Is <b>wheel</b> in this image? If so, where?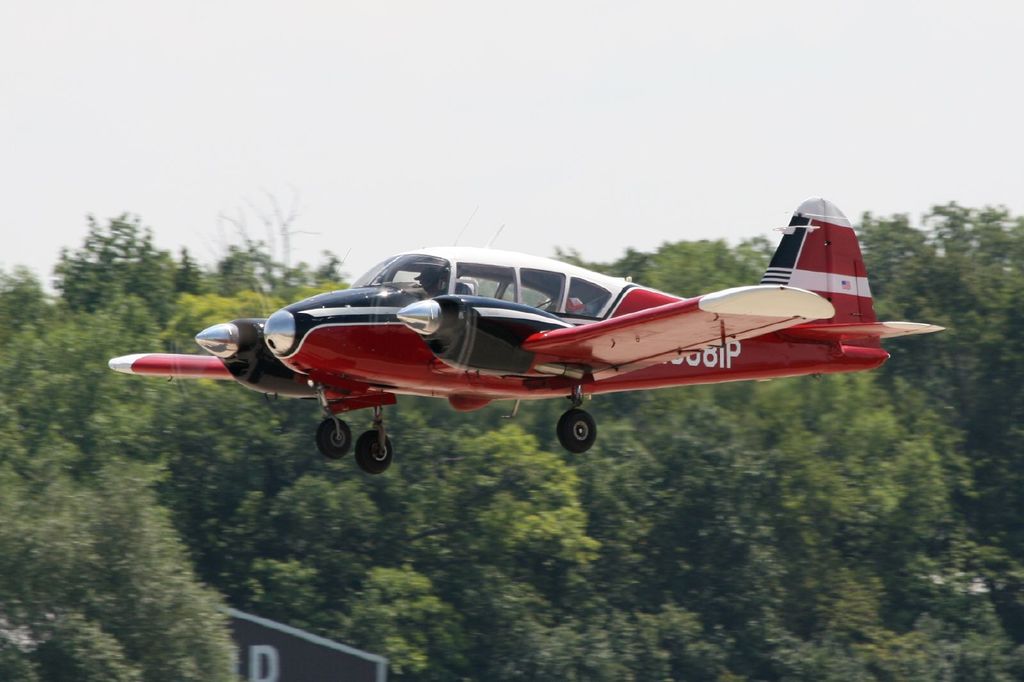
Yes, at select_region(356, 427, 390, 476).
